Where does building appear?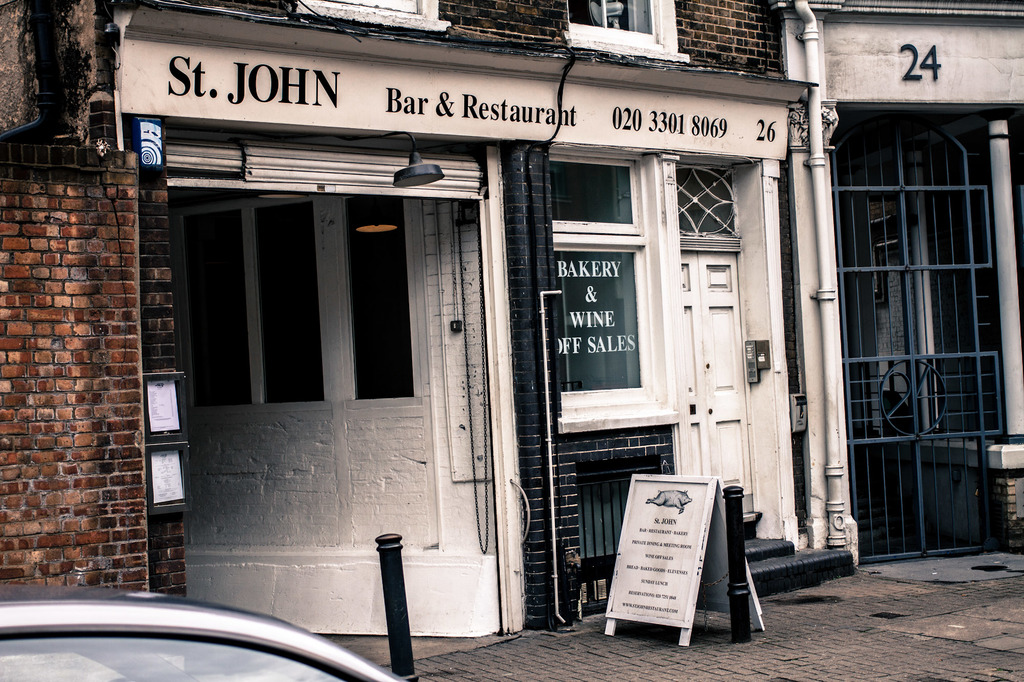
Appears at x1=773 y1=0 x2=1023 y2=564.
